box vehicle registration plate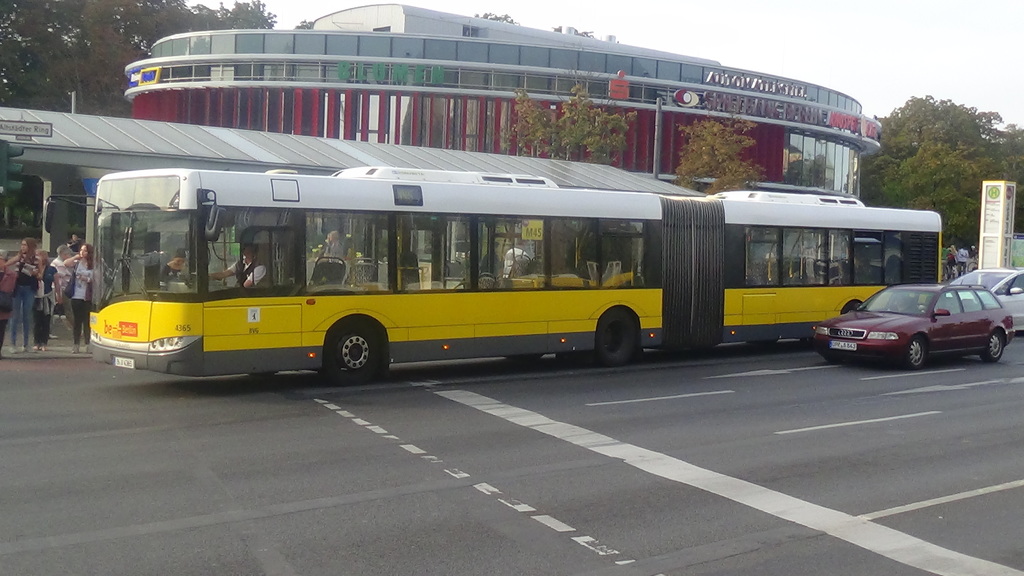
select_region(113, 357, 136, 368)
